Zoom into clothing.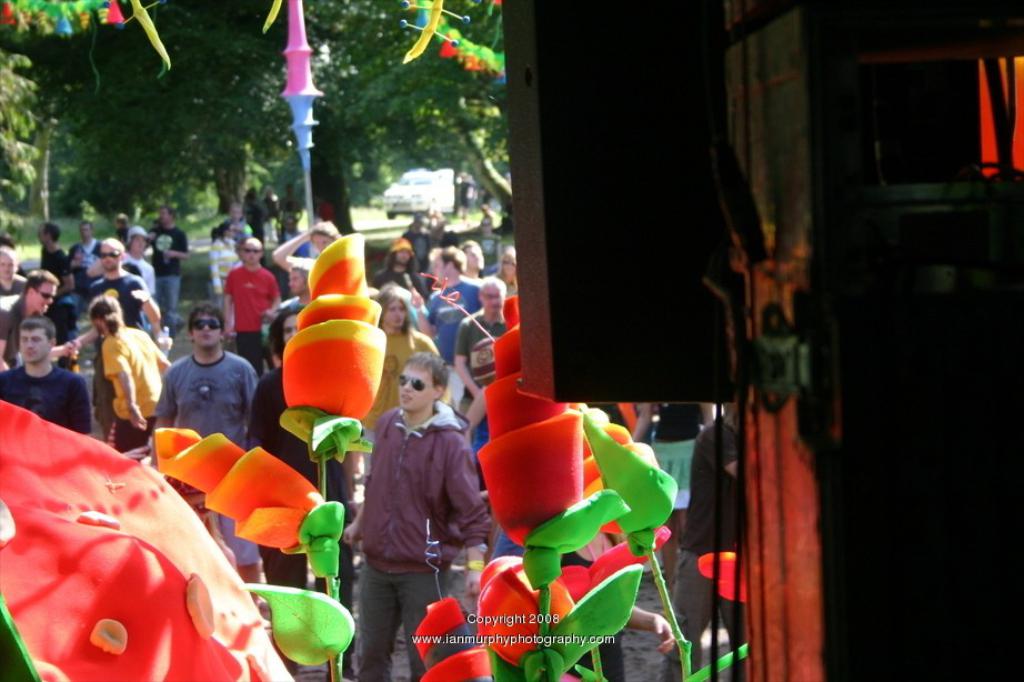
Zoom target: (left=149, top=232, right=200, bottom=312).
